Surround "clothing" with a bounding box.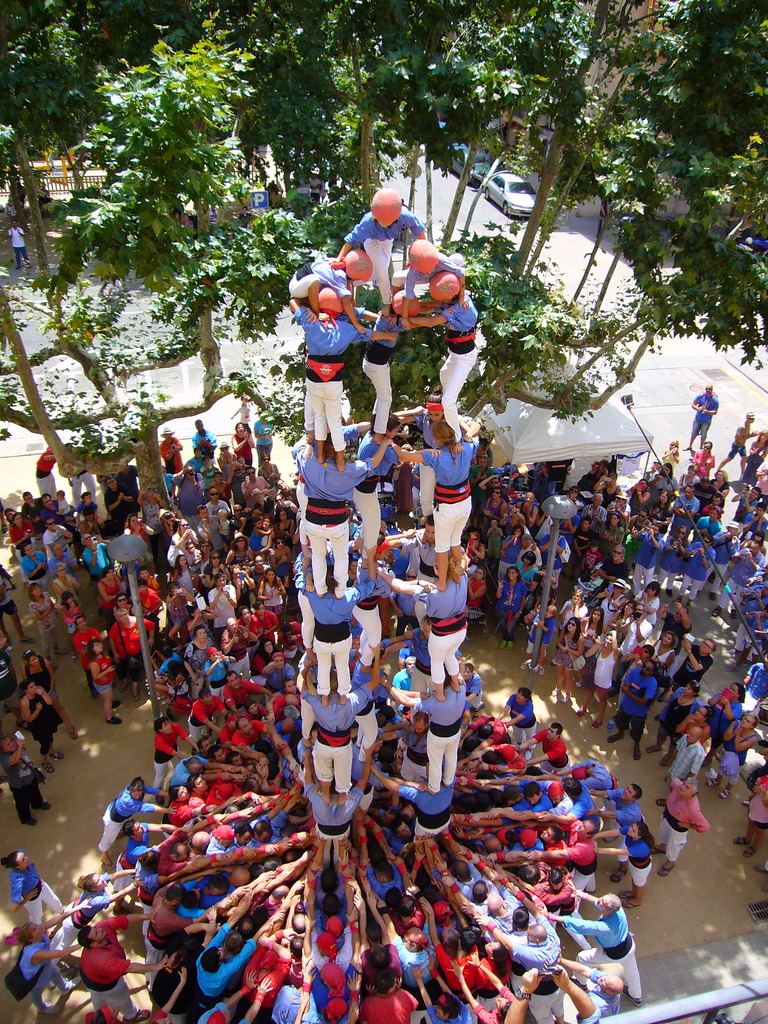
detection(184, 641, 216, 699).
